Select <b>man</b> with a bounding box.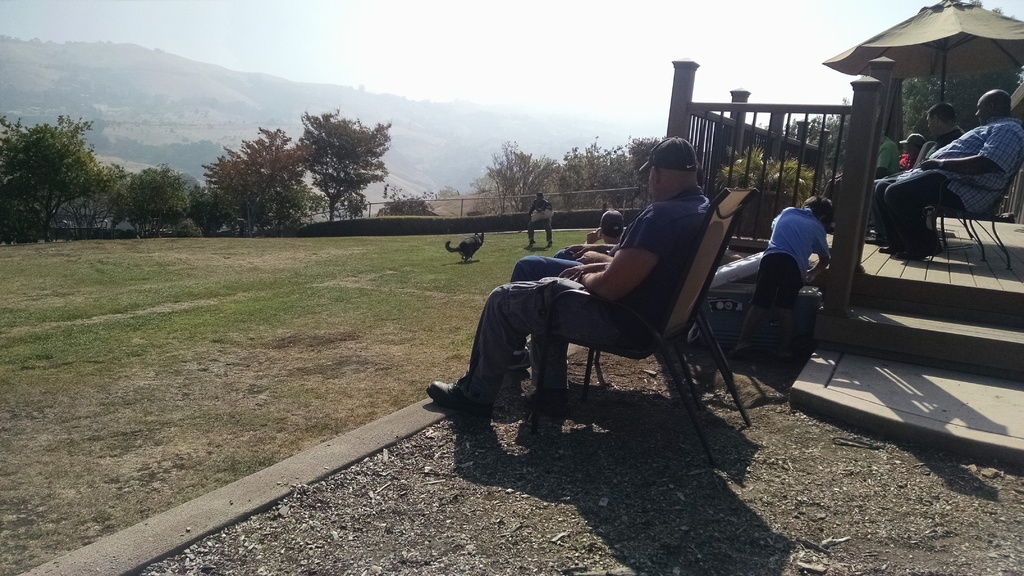
Rect(860, 97, 977, 249).
